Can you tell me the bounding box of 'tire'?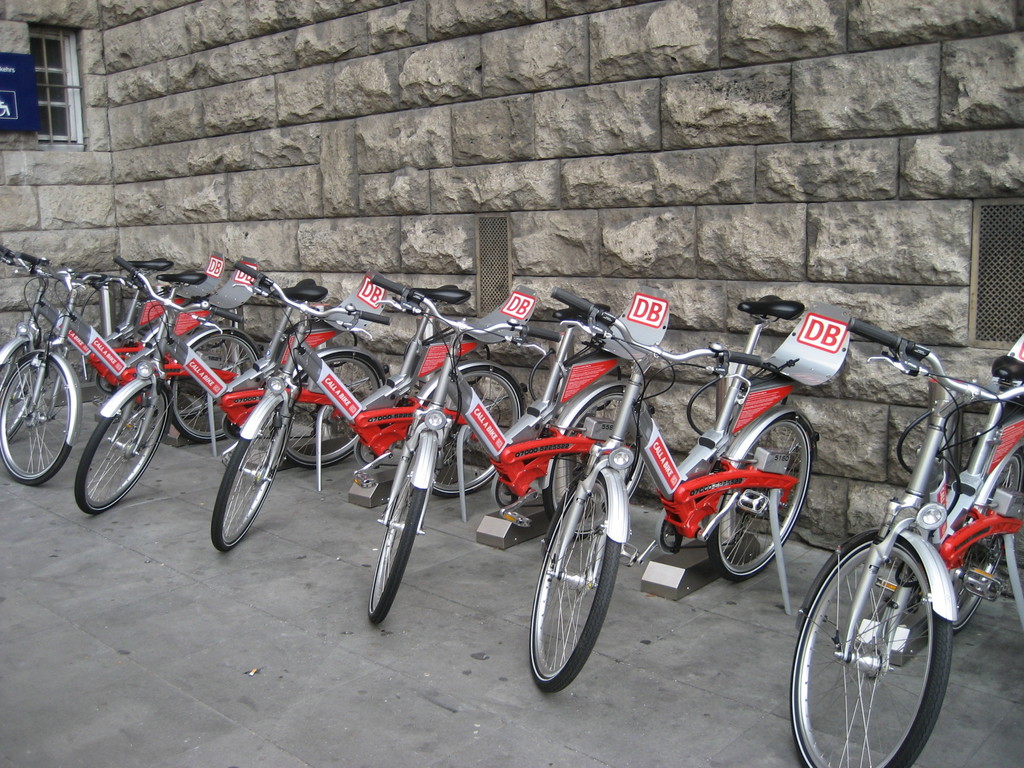
{"x1": 418, "y1": 369, "x2": 527, "y2": 497}.
